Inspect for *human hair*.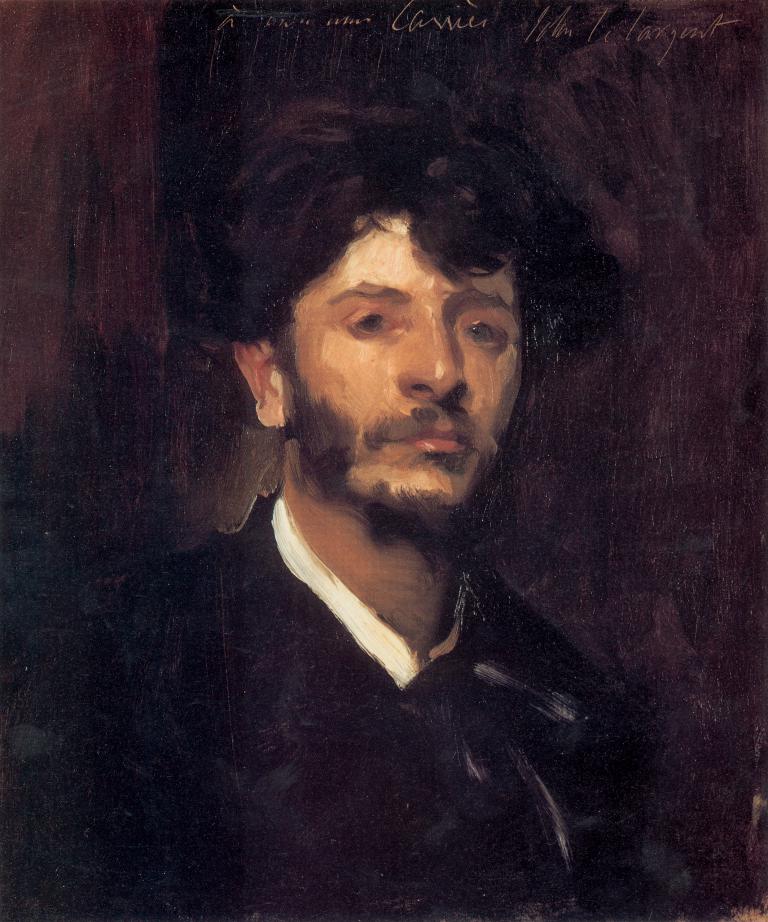
Inspection: [189, 93, 612, 406].
